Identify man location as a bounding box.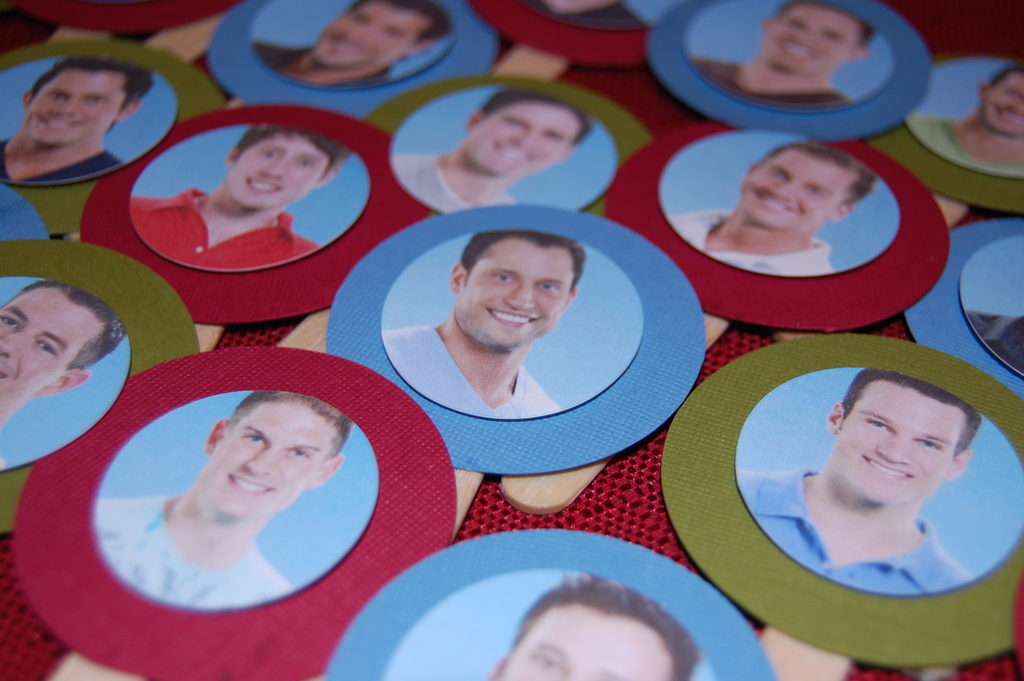
700, 0, 879, 113.
